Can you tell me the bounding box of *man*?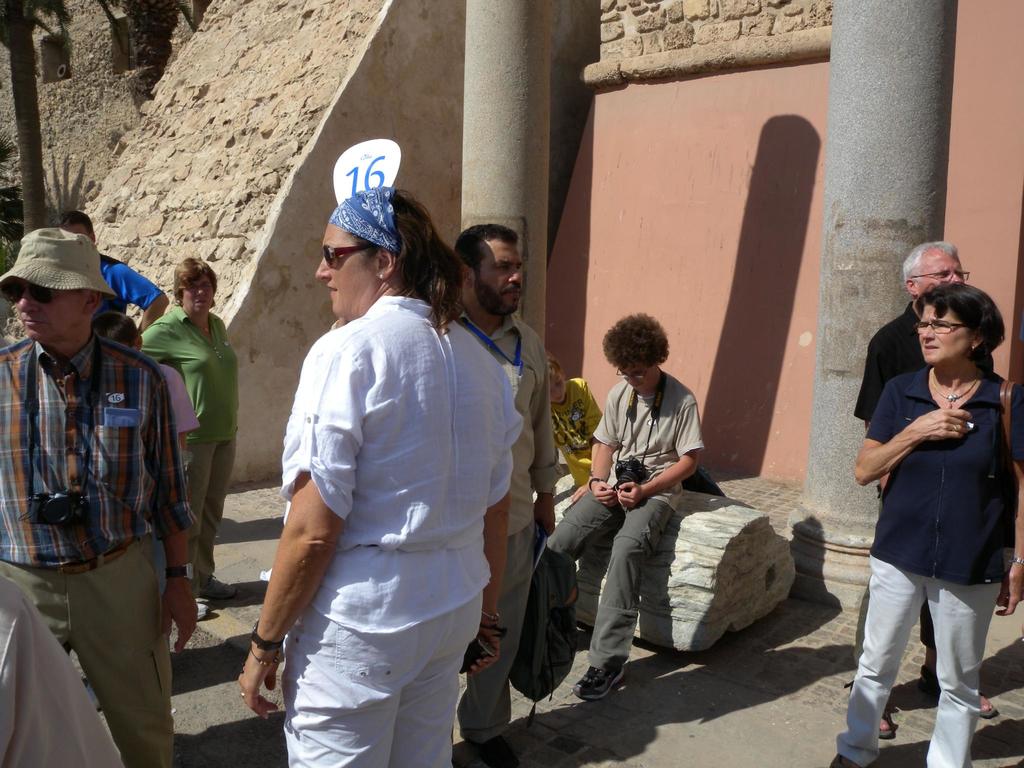
x1=854, y1=244, x2=999, y2=741.
